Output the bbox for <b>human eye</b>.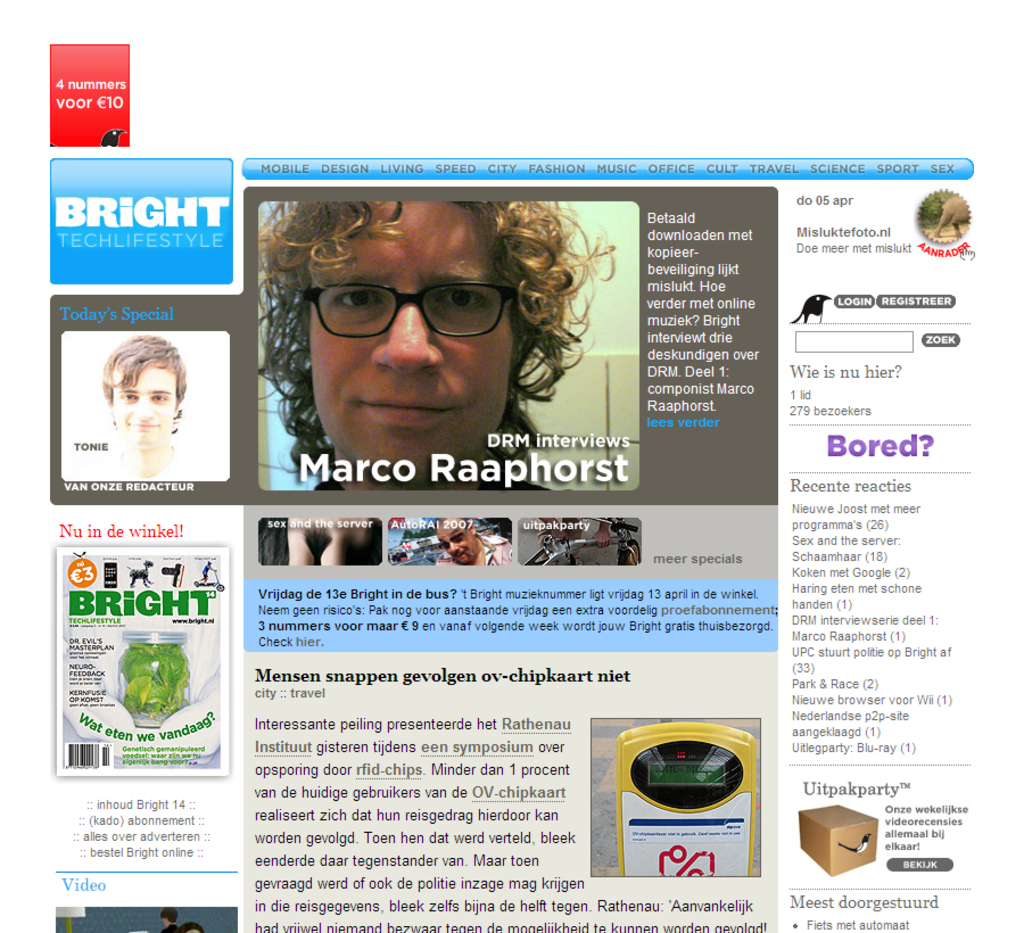
crop(118, 390, 140, 404).
